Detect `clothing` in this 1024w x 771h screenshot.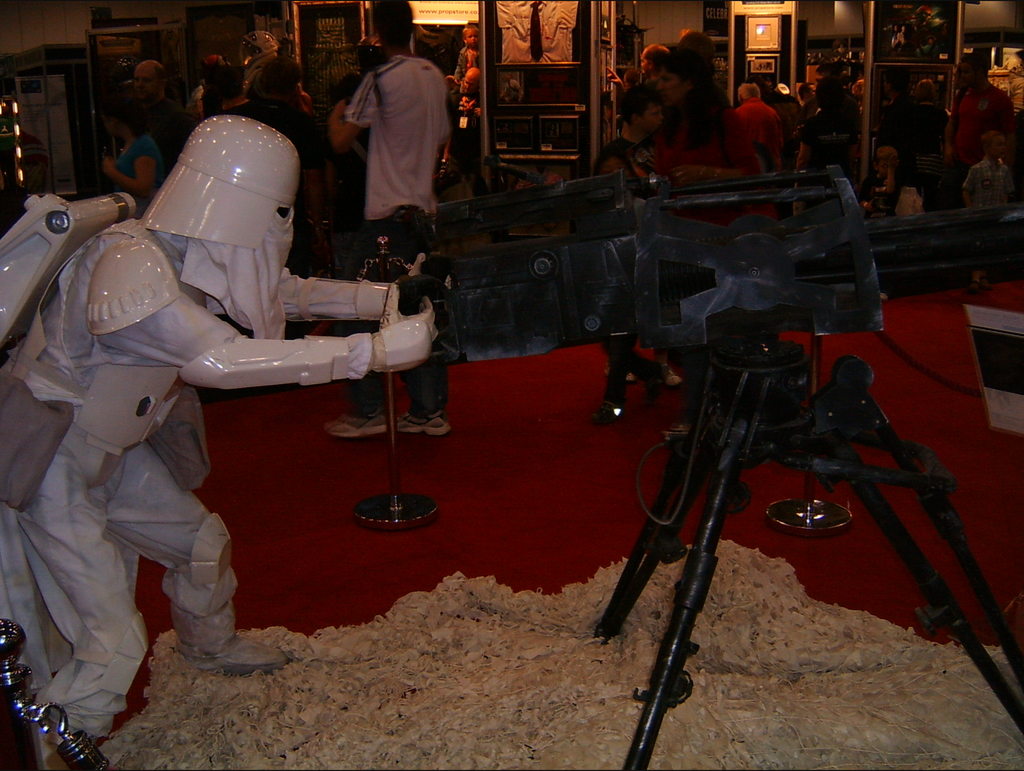
Detection: x1=662, y1=106, x2=756, y2=219.
